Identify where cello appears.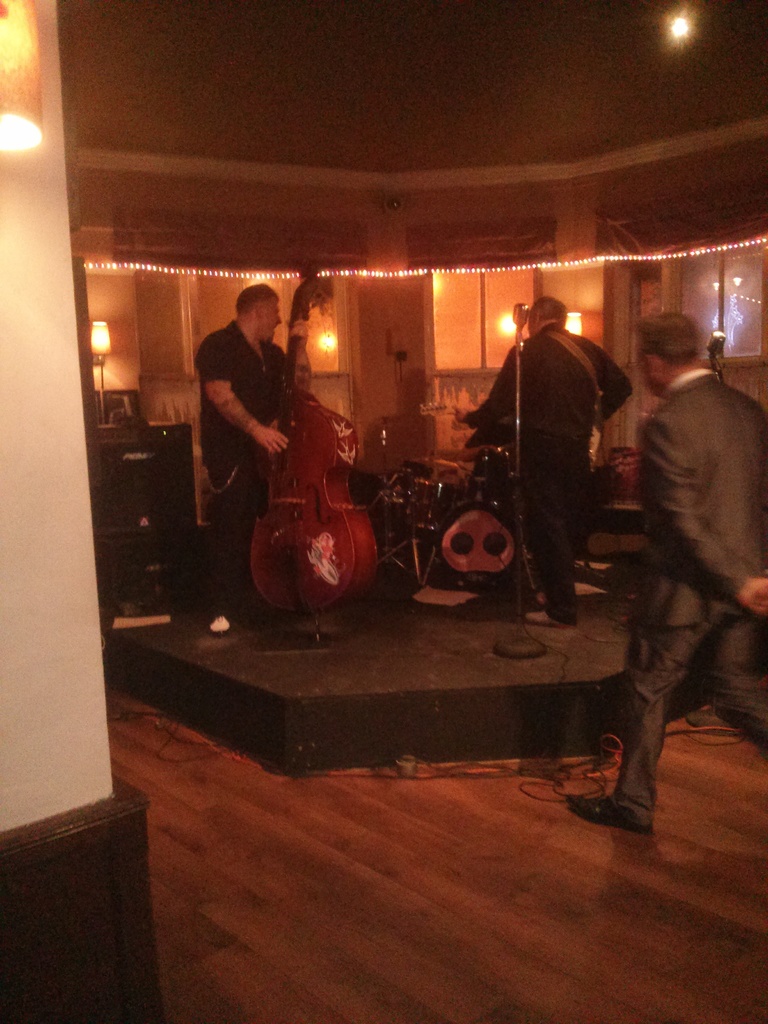
Appears at <region>248, 270, 381, 637</region>.
